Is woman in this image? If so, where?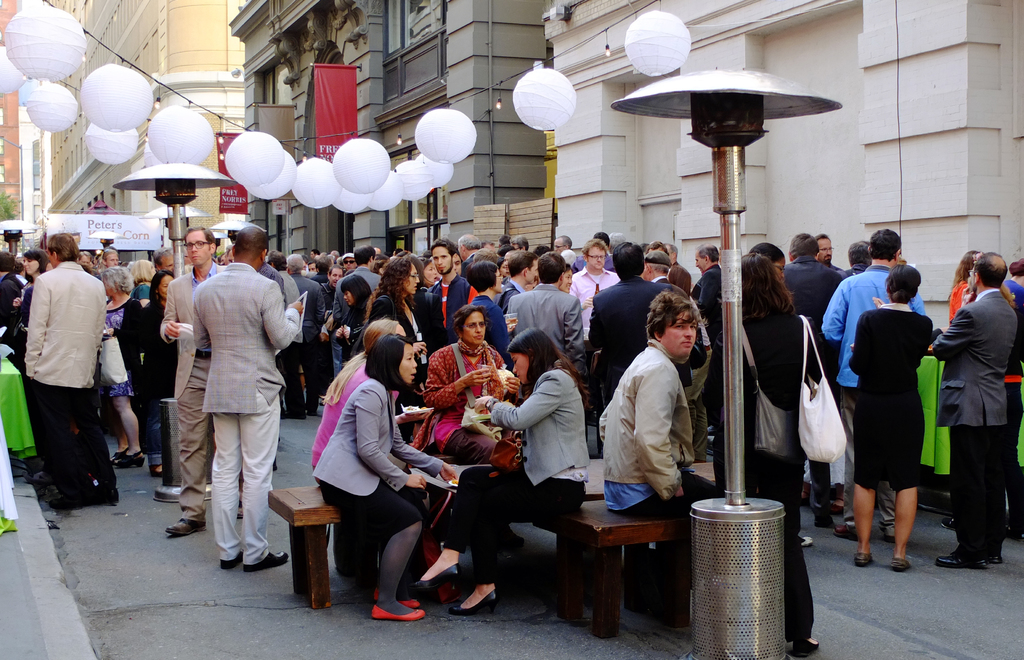
Yes, at bbox=[555, 265, 575, 291].
